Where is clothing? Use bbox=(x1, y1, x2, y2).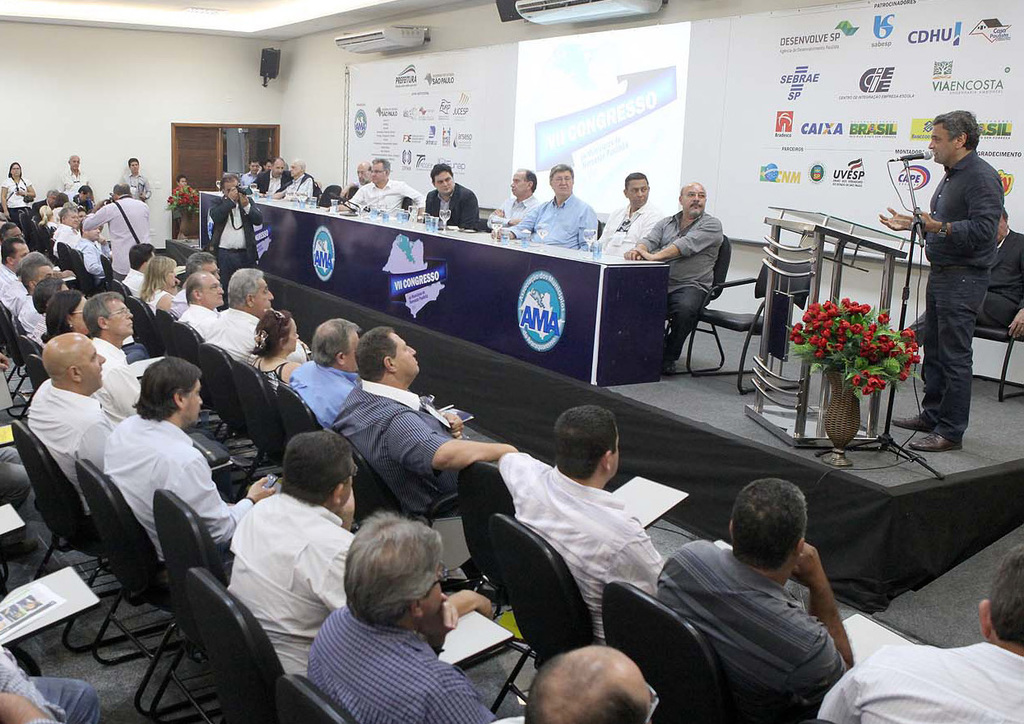
bbox=(331, 173, 363, 203).
